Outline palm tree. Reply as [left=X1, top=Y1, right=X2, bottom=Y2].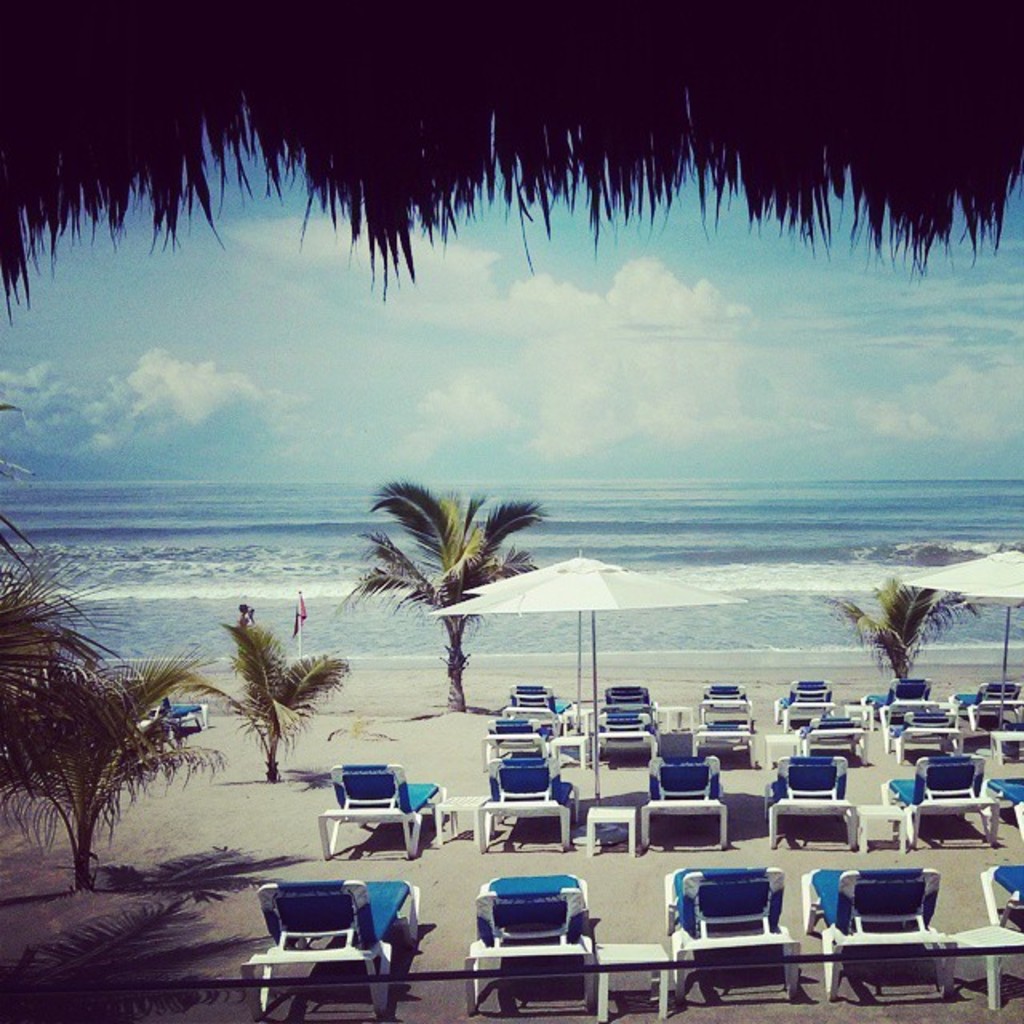
[left=230, top=619, right=350, bottom=786].
